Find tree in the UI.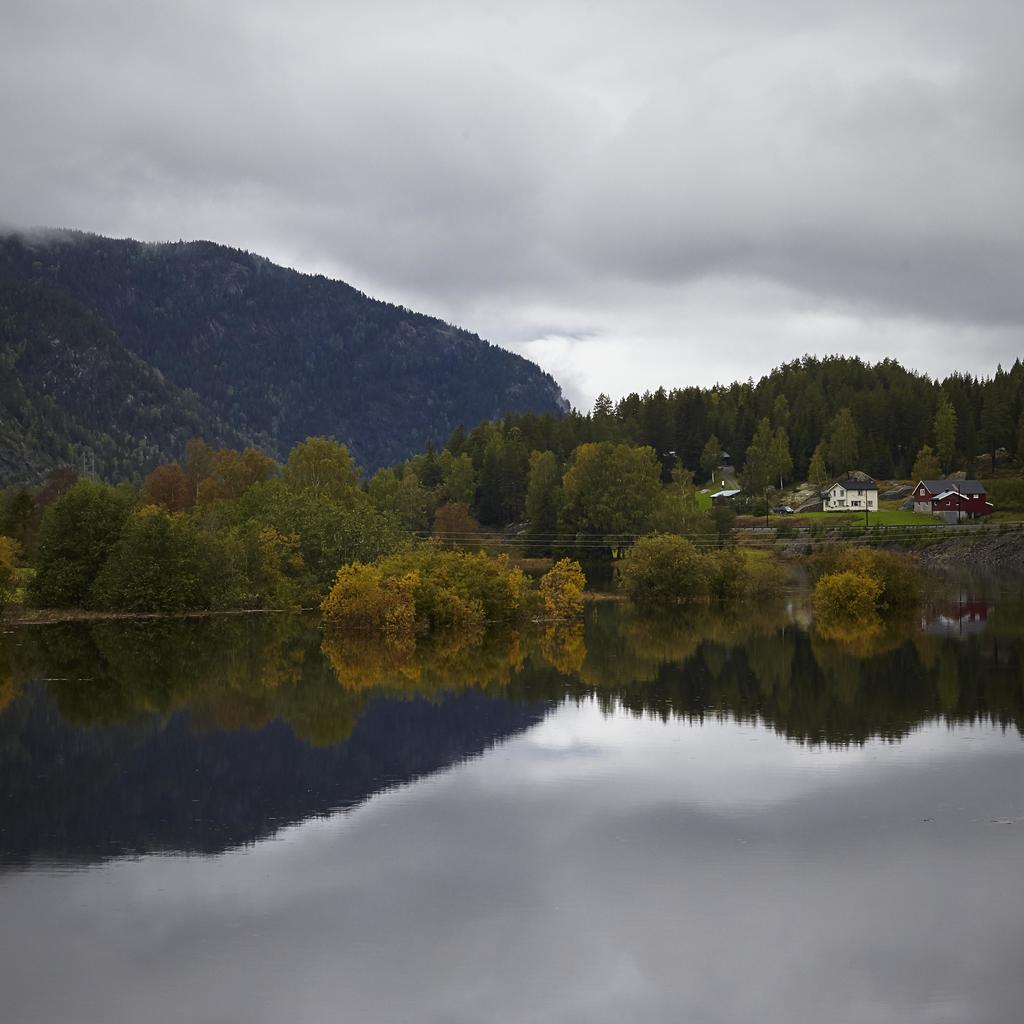
UI element at (left=366, top=465, right=396, bottom=507).
